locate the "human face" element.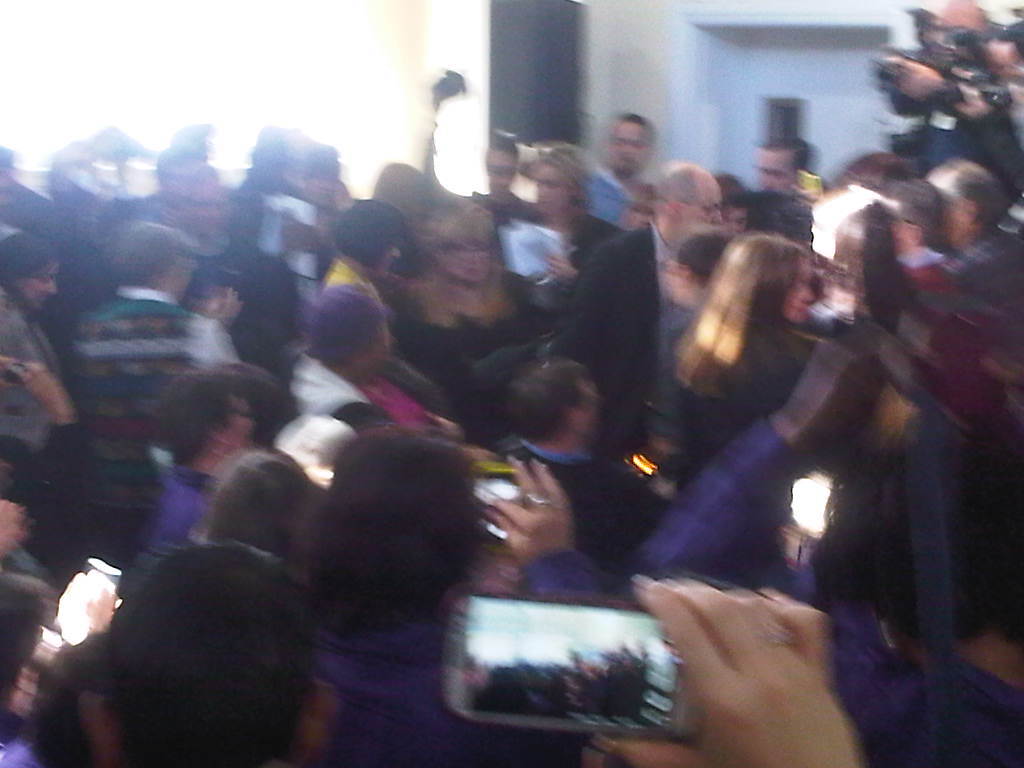
Element bbox: (left=452, top=243, right=484, bottom=283).
